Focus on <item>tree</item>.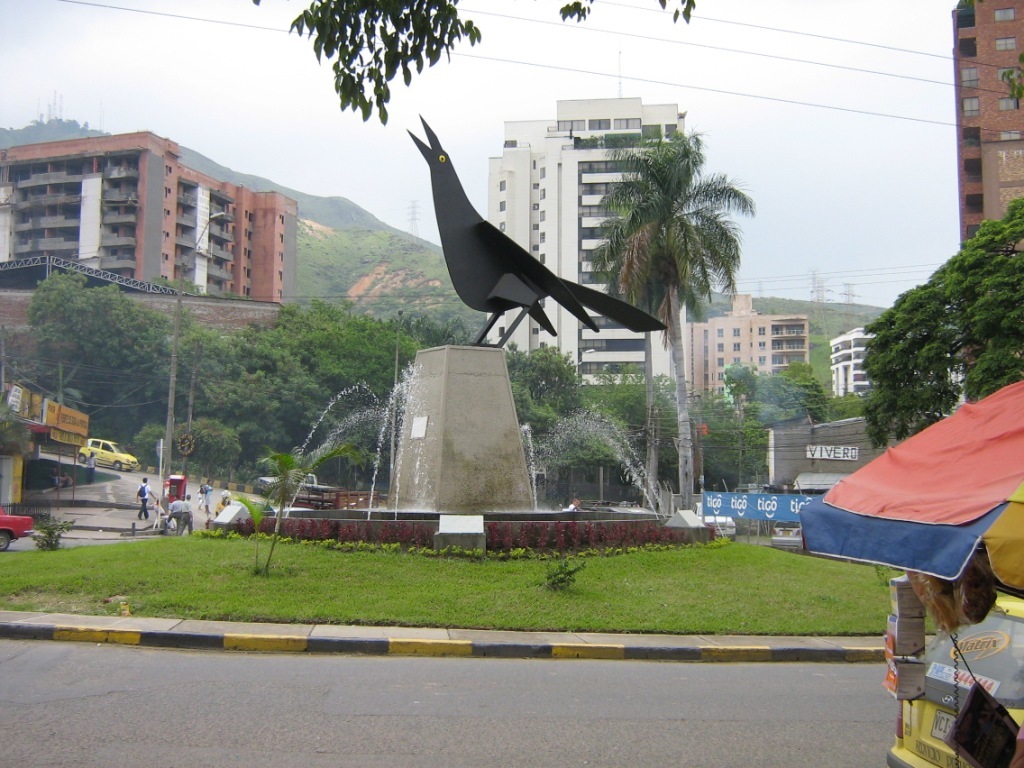
Focused at 699 398 752 497.
